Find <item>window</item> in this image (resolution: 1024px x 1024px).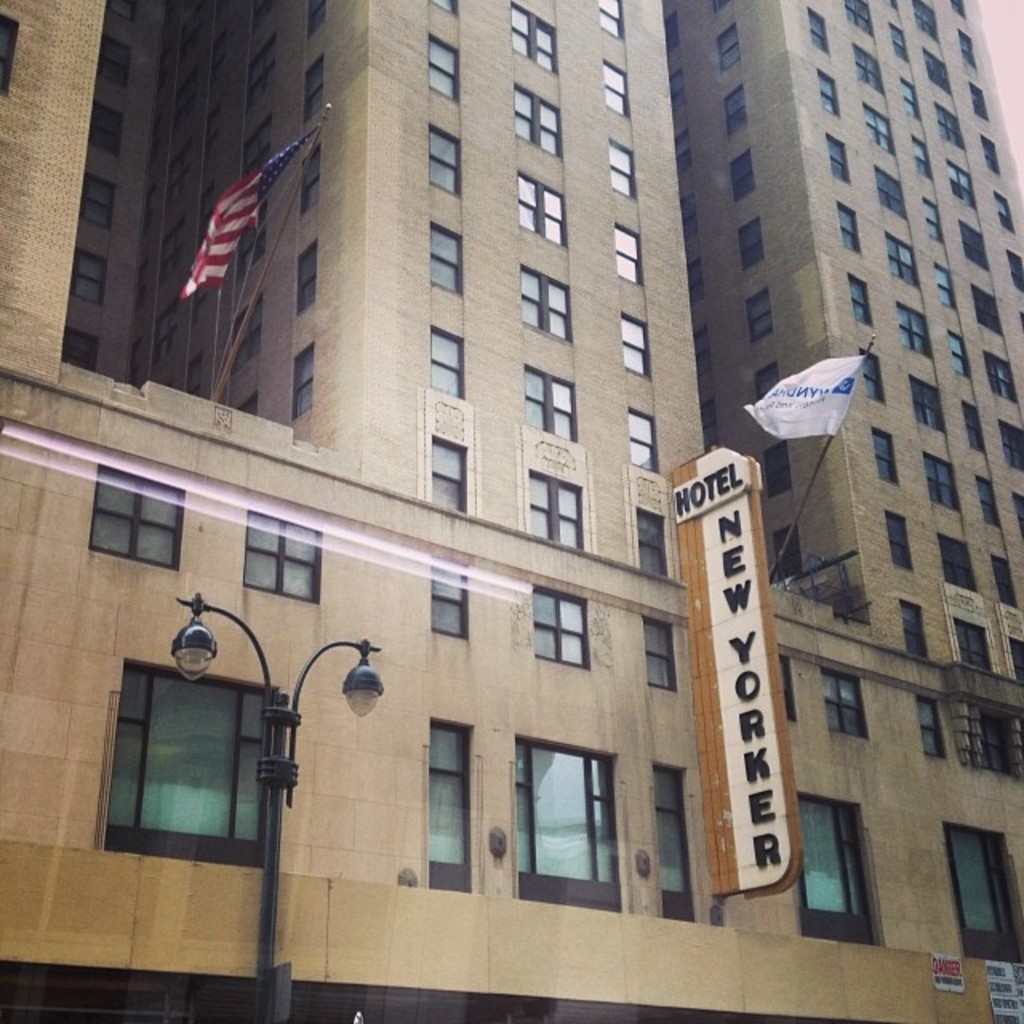
[915,138,931,174].
